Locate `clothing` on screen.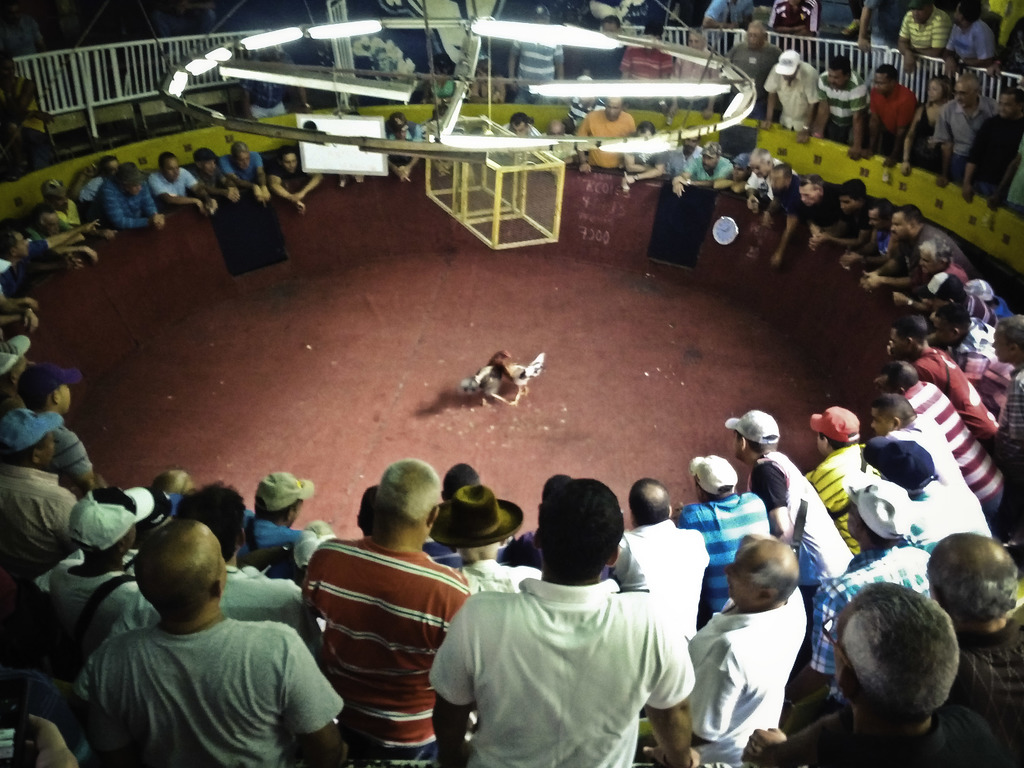
On screen at <region>944, 616, 1023, 767</region>.
